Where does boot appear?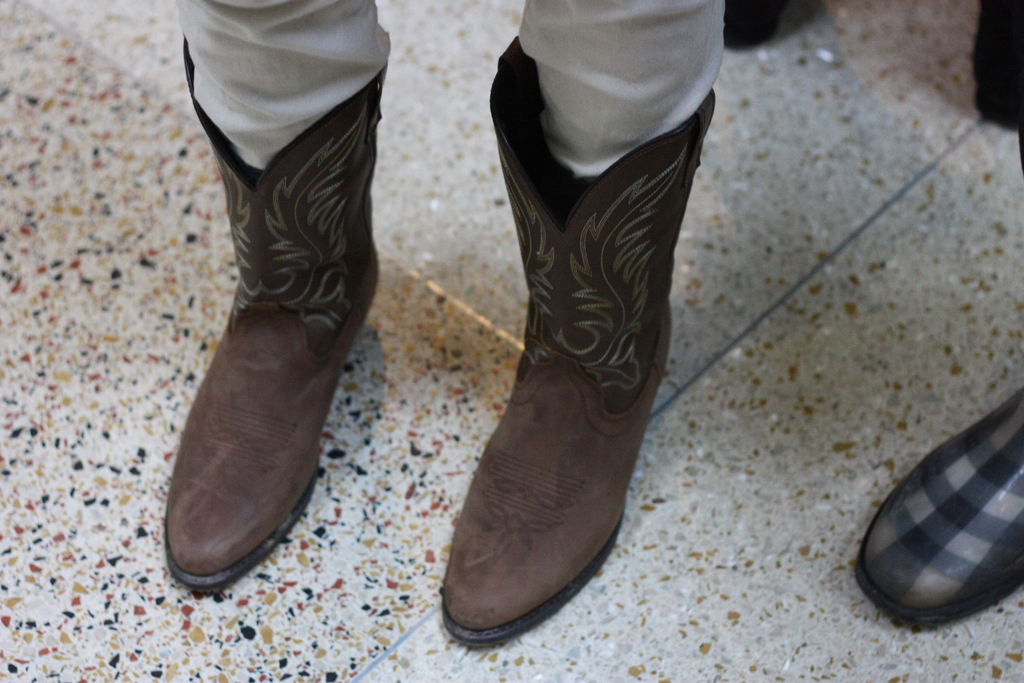
Appears at [438, 29, 719, 654].
